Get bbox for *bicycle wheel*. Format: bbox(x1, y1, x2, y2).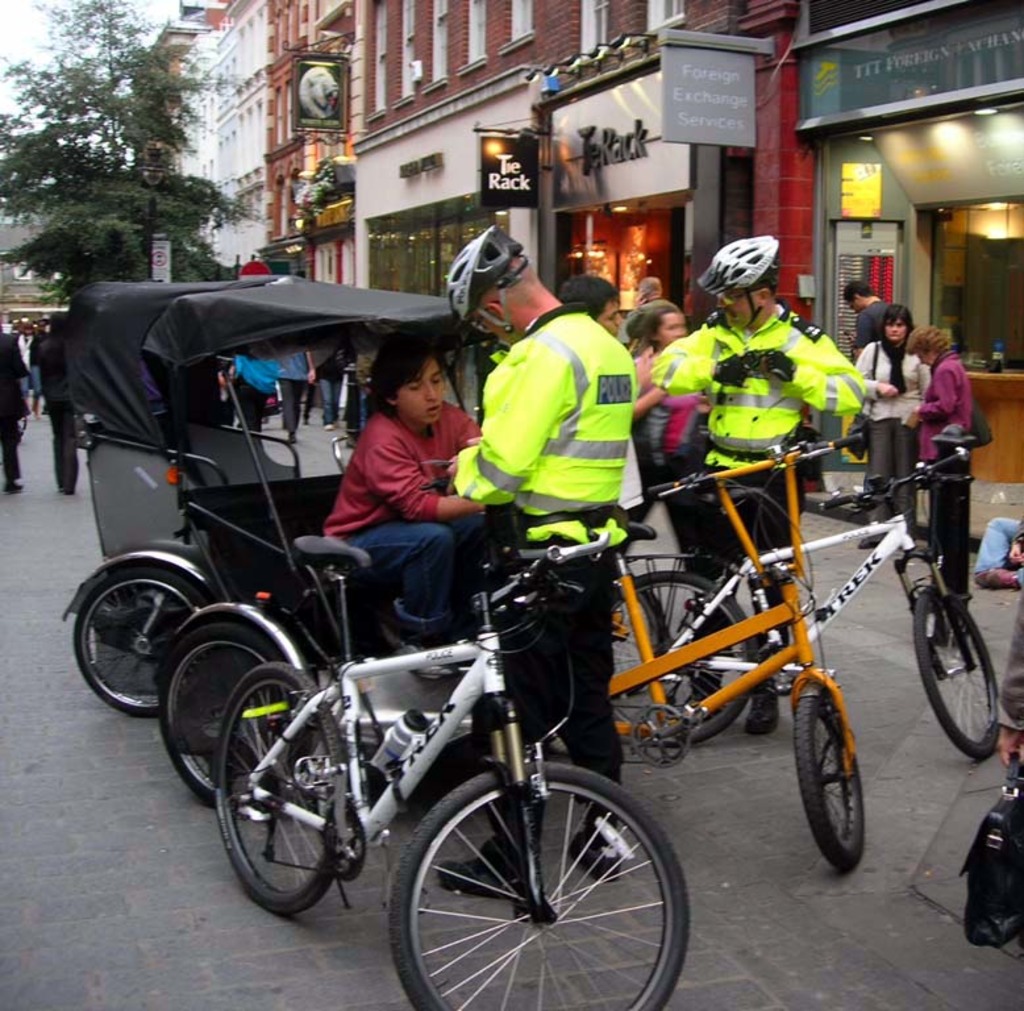
bbox(382, 769, 684, 993).
